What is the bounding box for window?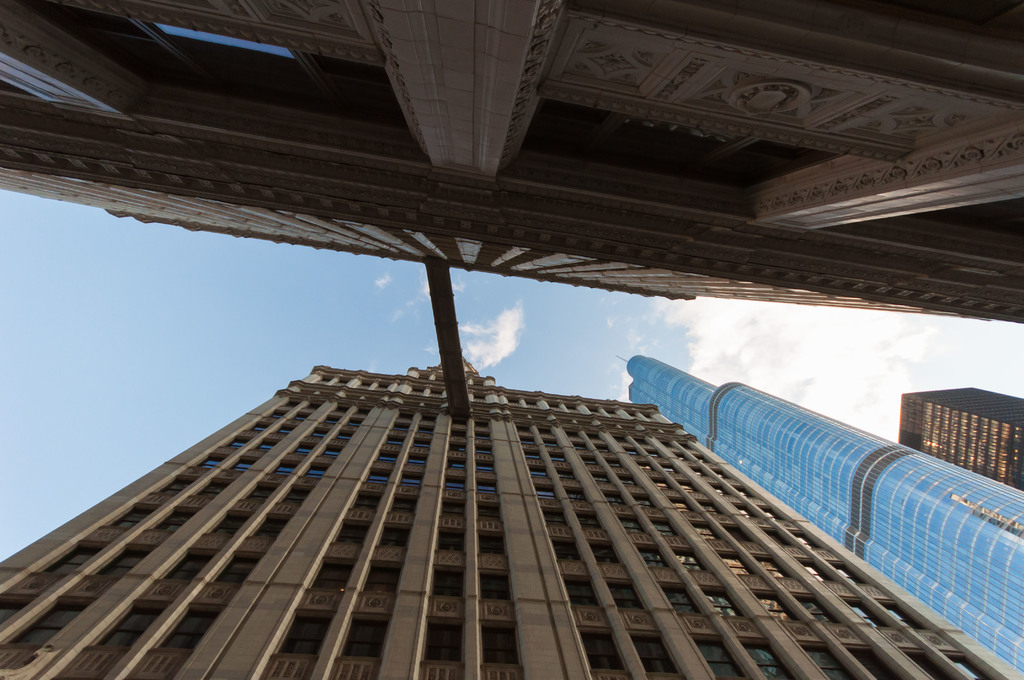
rect(580, 634, 624, 669).
